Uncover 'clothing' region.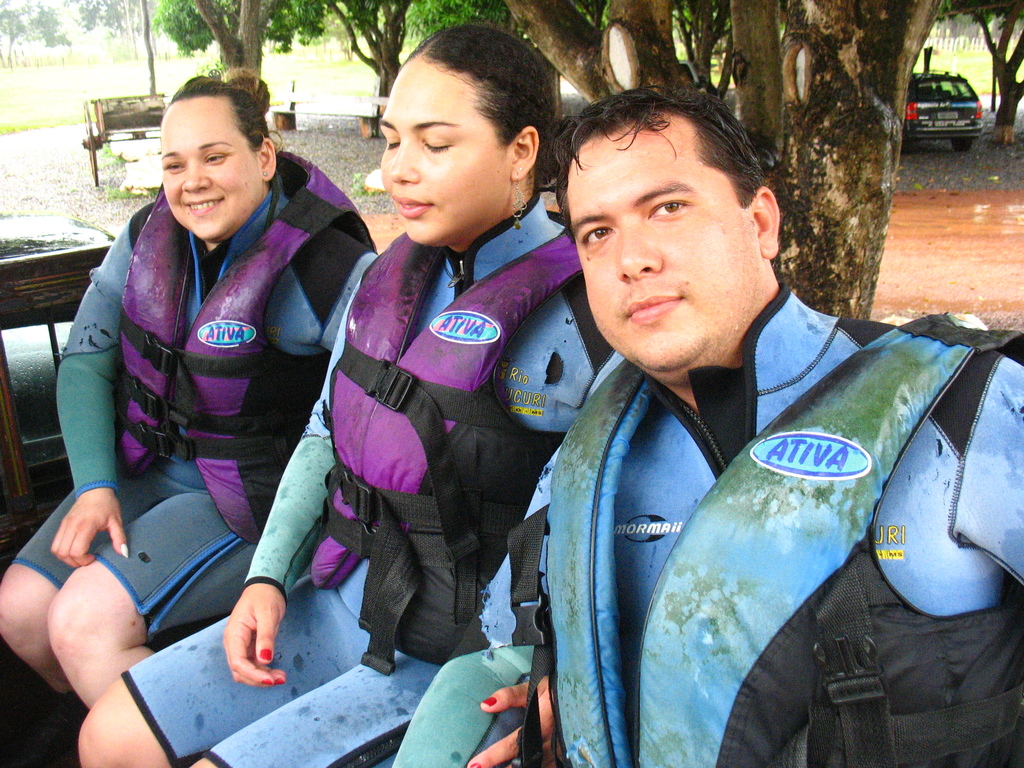
Uncovered: bbox(122, 184, 616, 767).
